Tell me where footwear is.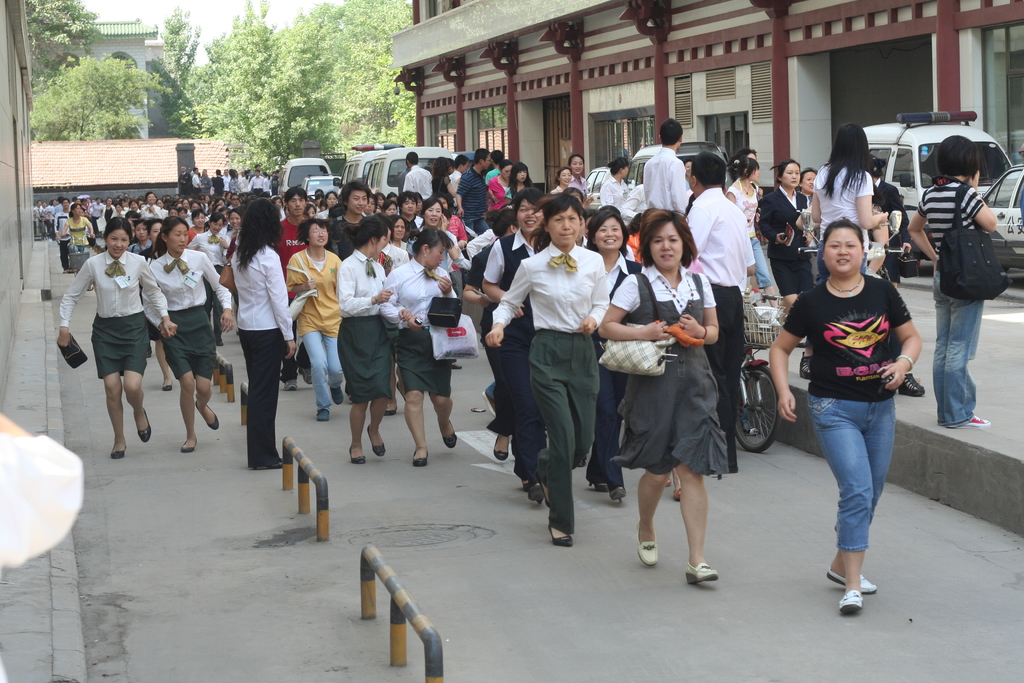
footwear is at 383, 399, 400, 415.
